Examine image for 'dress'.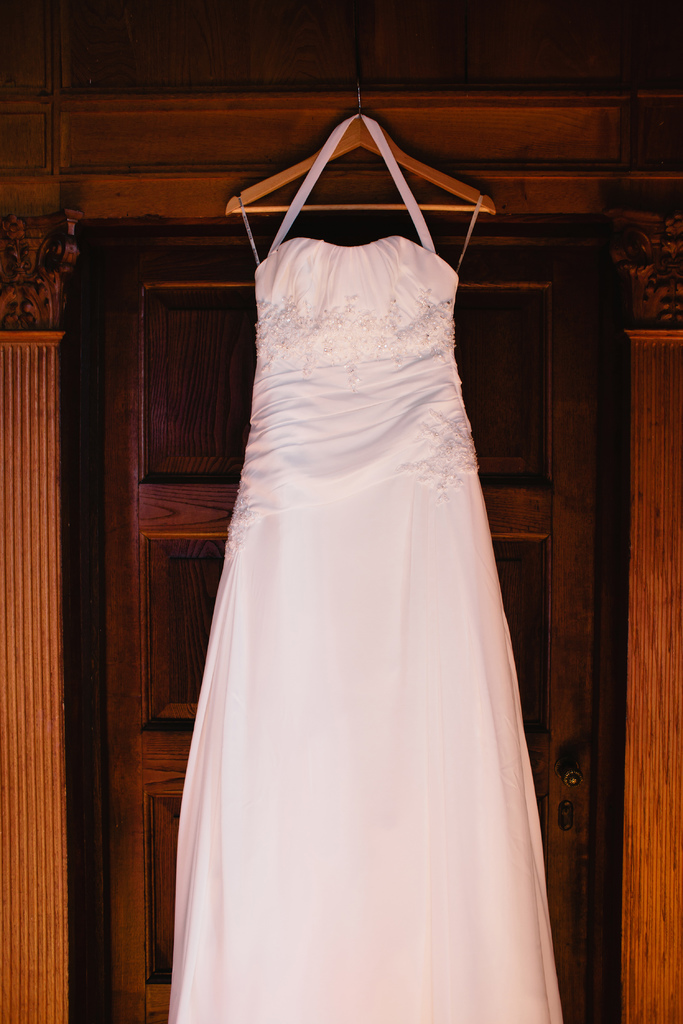
Examination result: (138,150,543,1023).
